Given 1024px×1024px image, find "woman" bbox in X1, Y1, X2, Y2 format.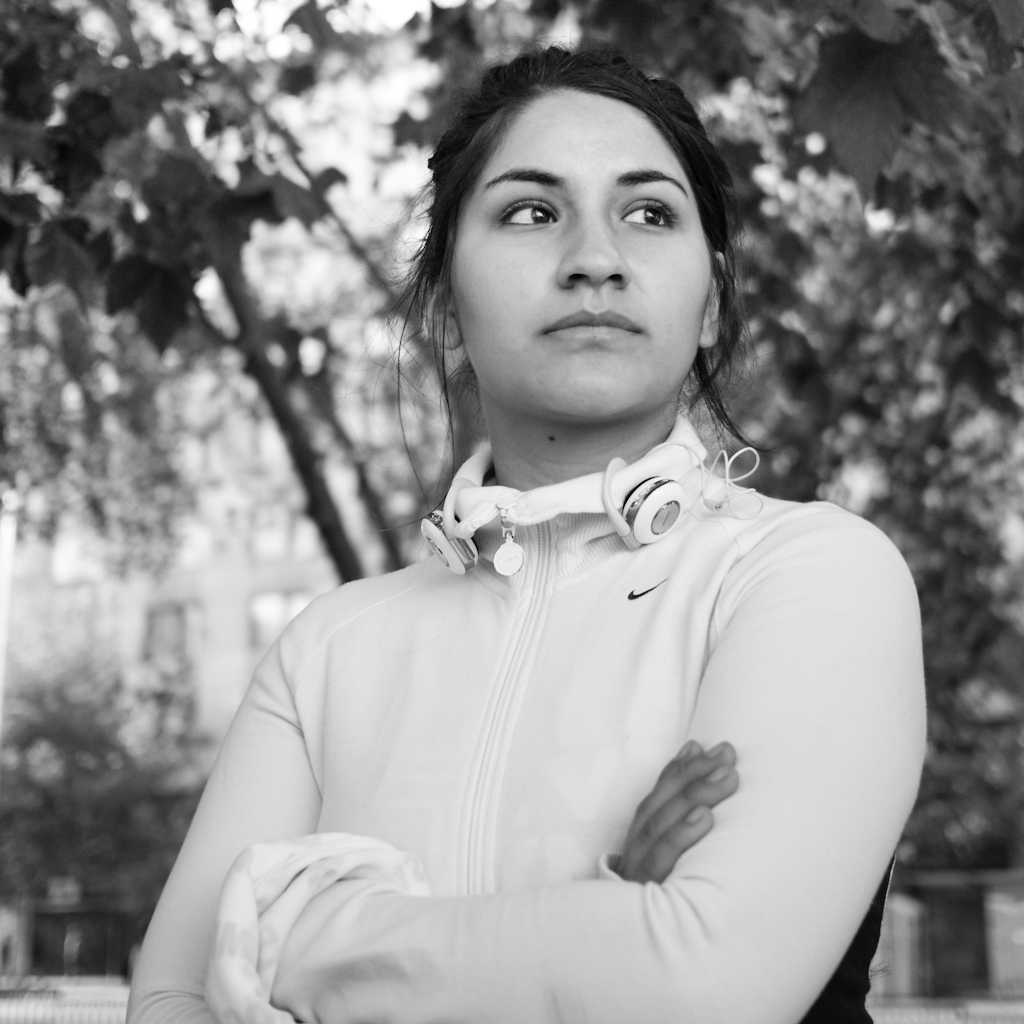
118, 76, 943, 1016.
